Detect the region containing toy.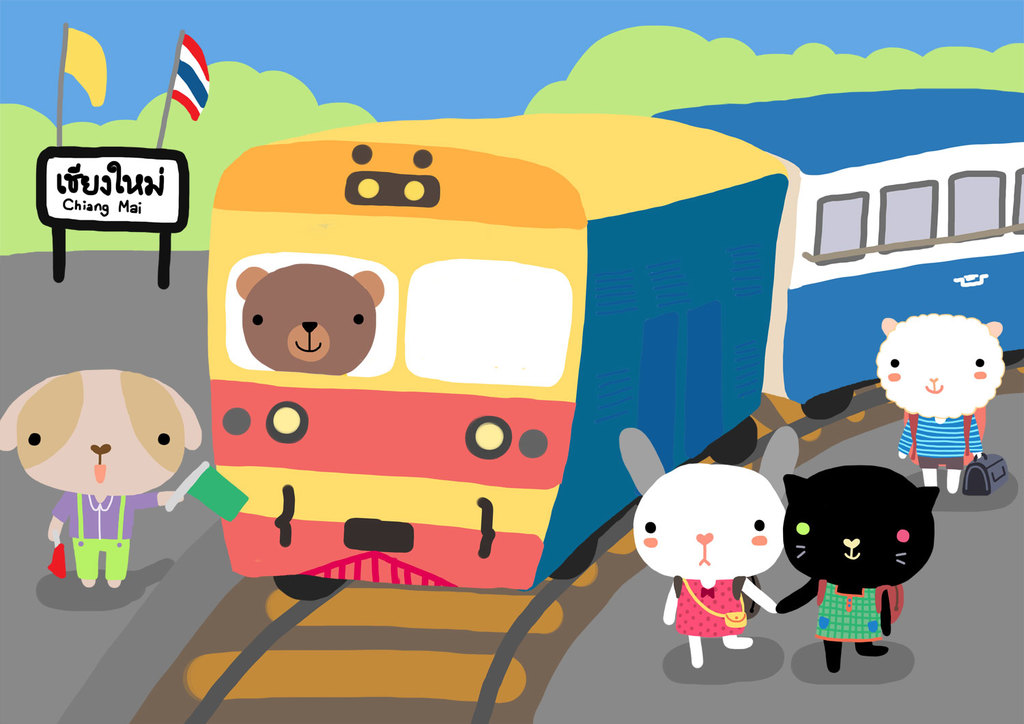
216, 81, 1023, 594.
